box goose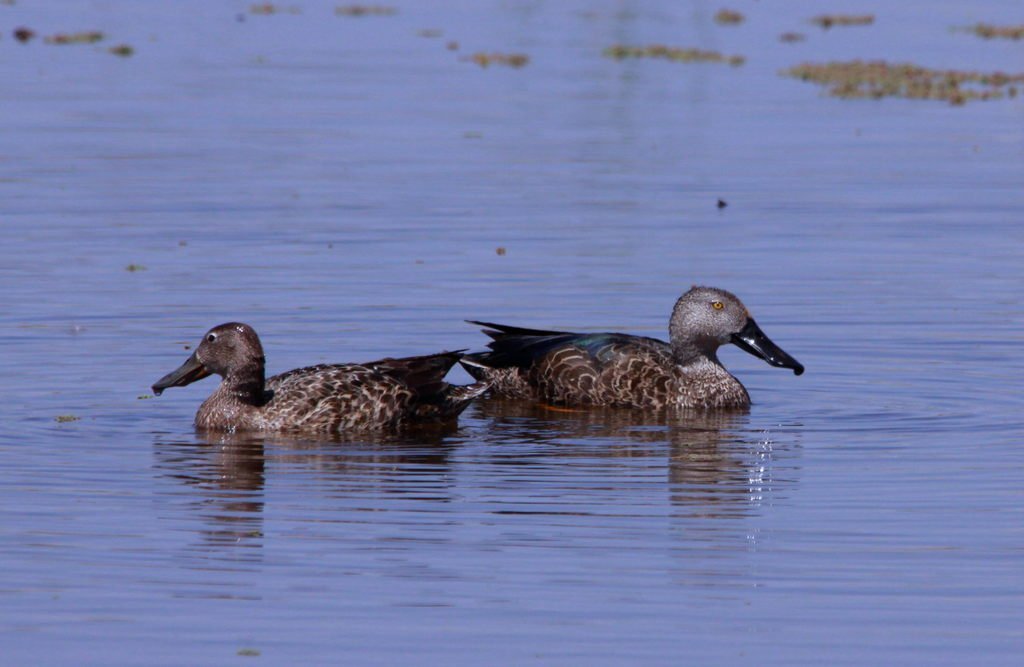
box(147, 315, 522, 450)
